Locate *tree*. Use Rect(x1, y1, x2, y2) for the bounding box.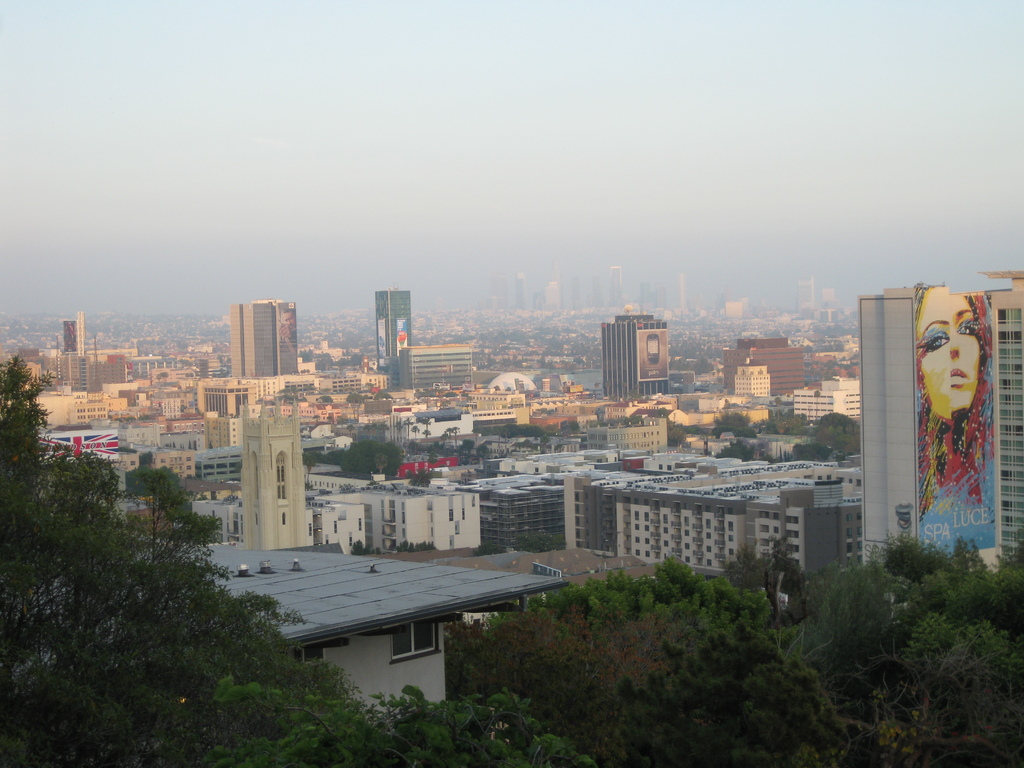
Rect(312, 412, 320, 426).
